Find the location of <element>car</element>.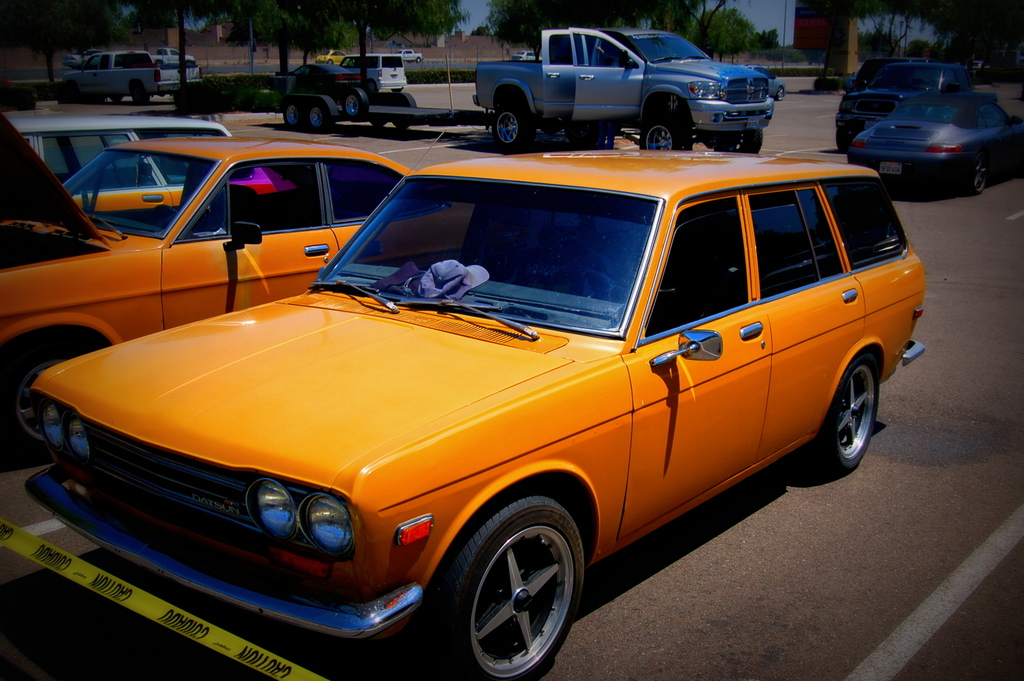
Location: crop(835, 53, 995, 145).
